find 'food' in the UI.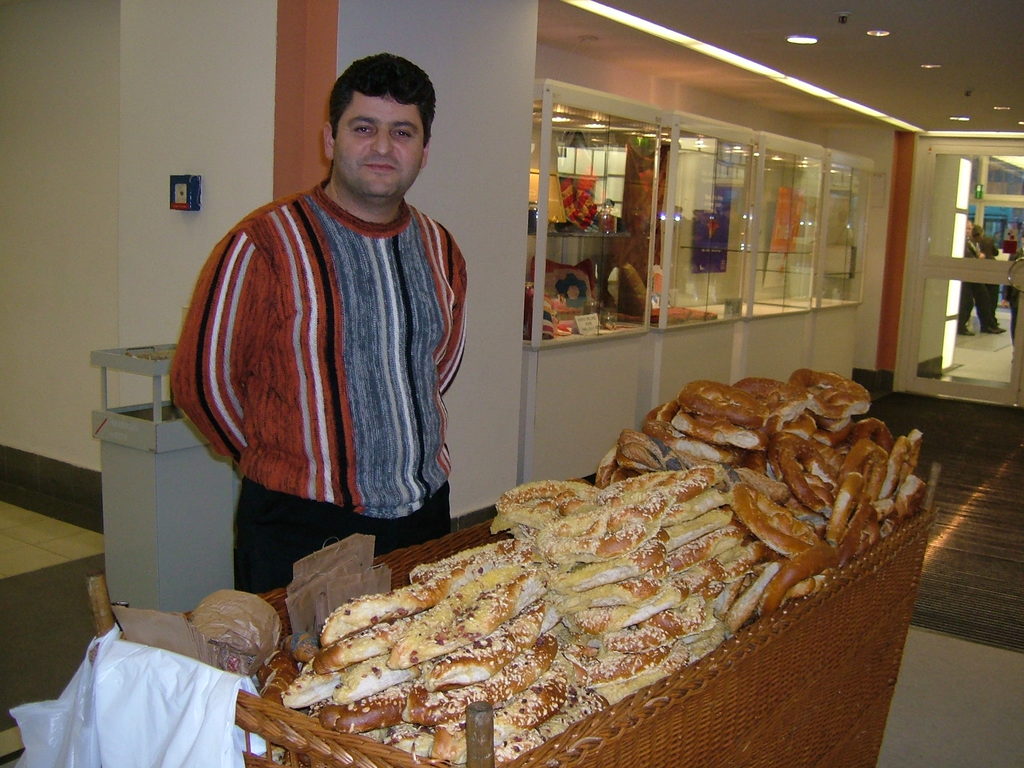
UI element at {"x1": 257, "y1": 380, "x2": 932, "y2": 767}.
